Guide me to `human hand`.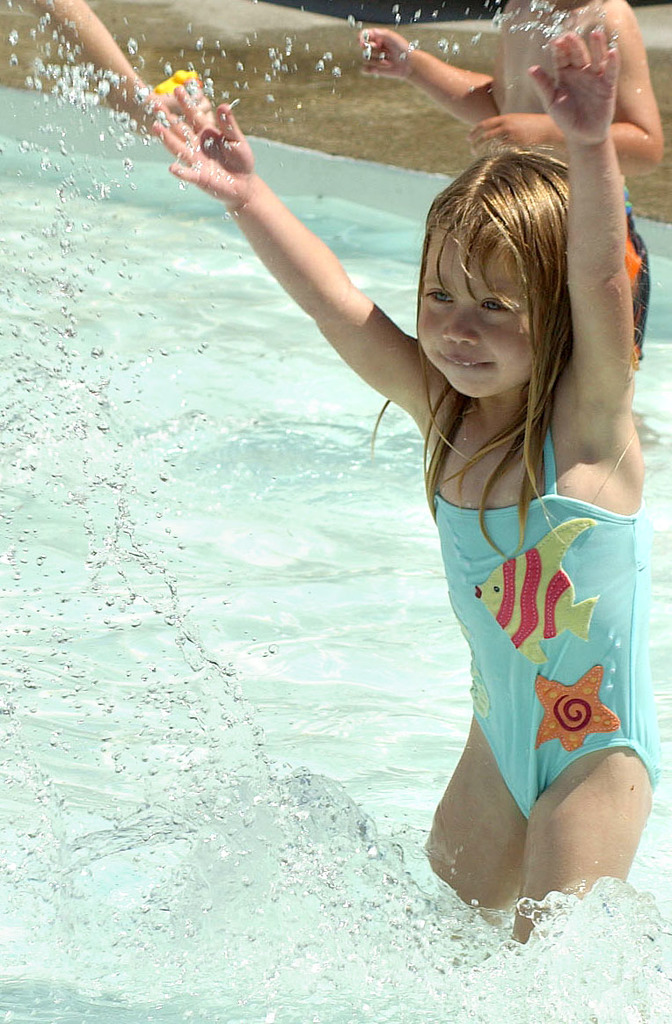
Guidance: {"x1": 150, "y1": 83, "x2": 259, "y2": 207}.
